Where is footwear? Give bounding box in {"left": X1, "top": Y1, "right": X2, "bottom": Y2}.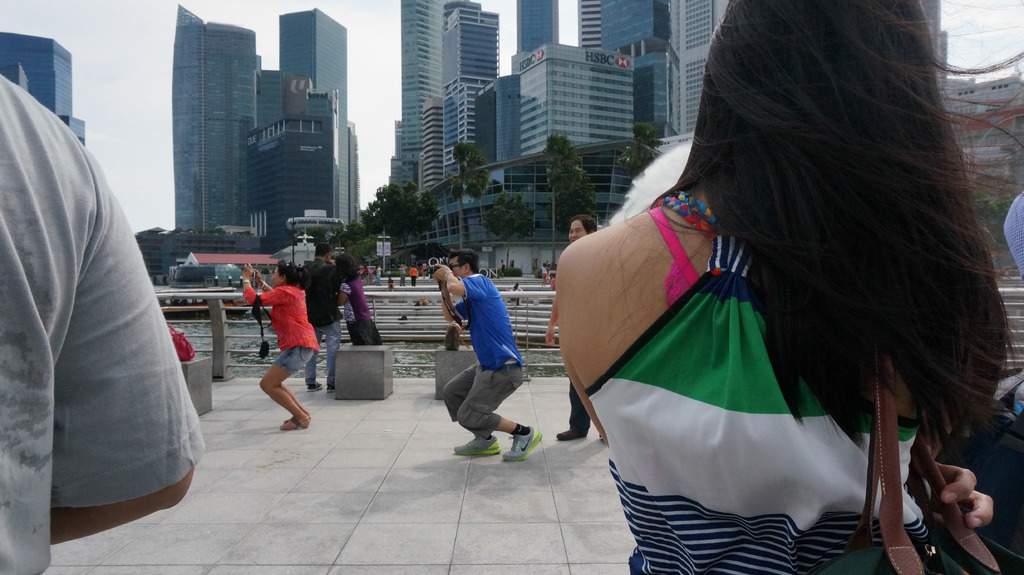
{"left": 323, "top": 383, "right": 335, "bottom": 395}.
